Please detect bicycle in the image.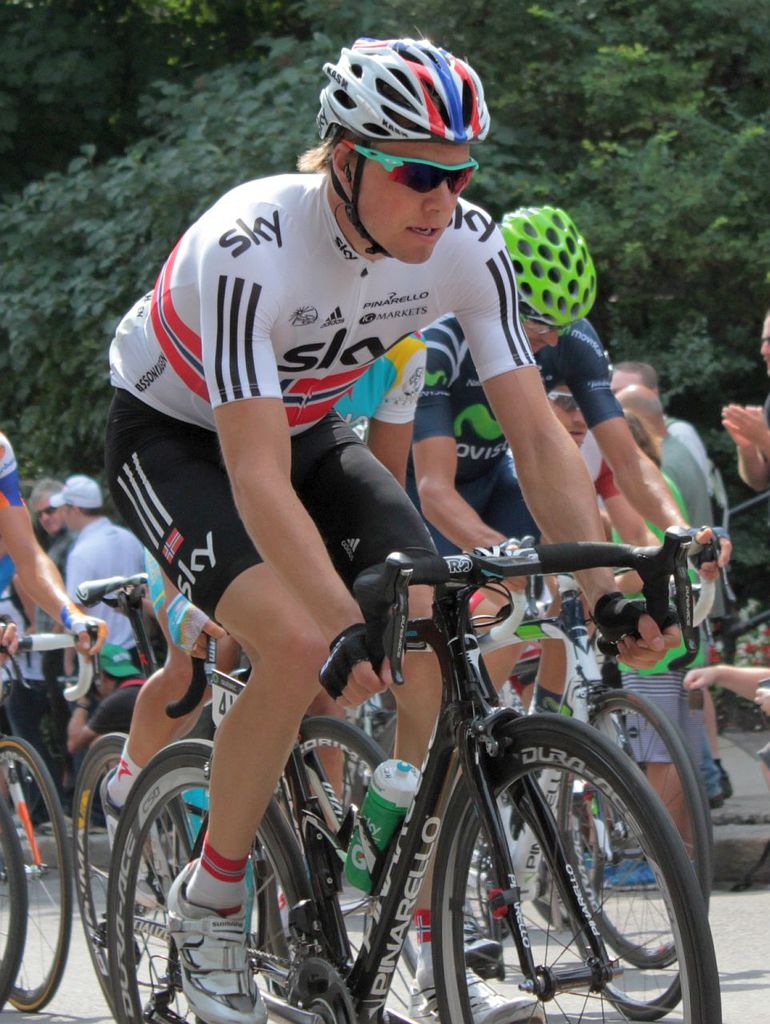
[x1=0, y1=792, x2=35, y2=1006].
